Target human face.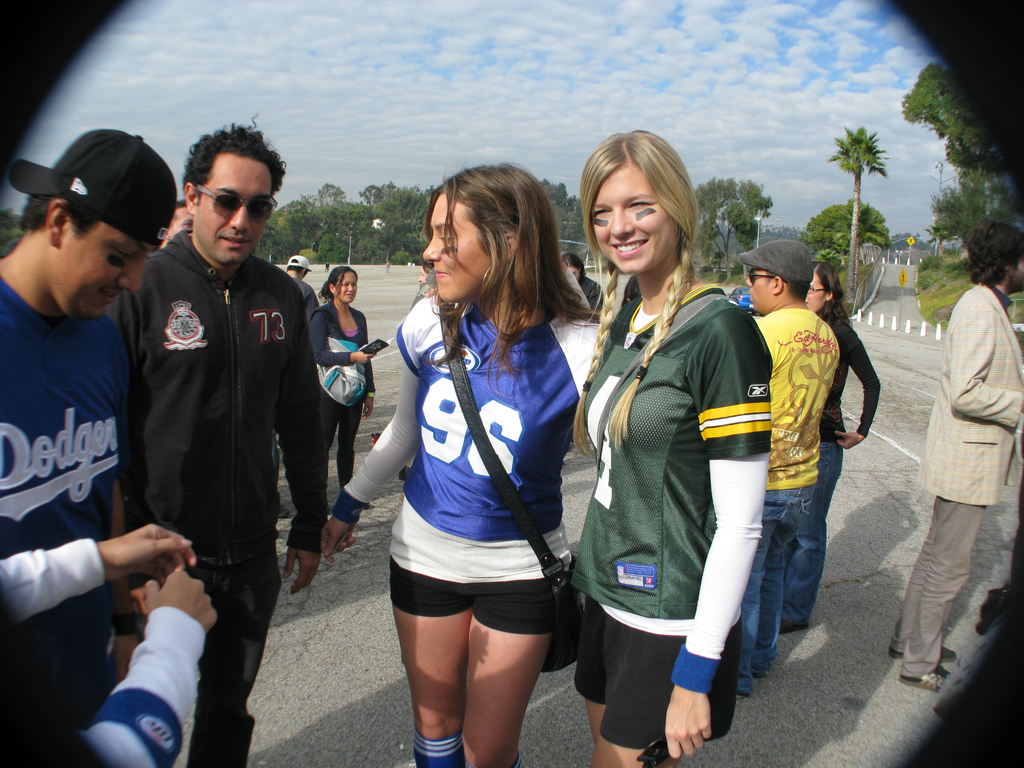
Target region: 805 278 825 312.
